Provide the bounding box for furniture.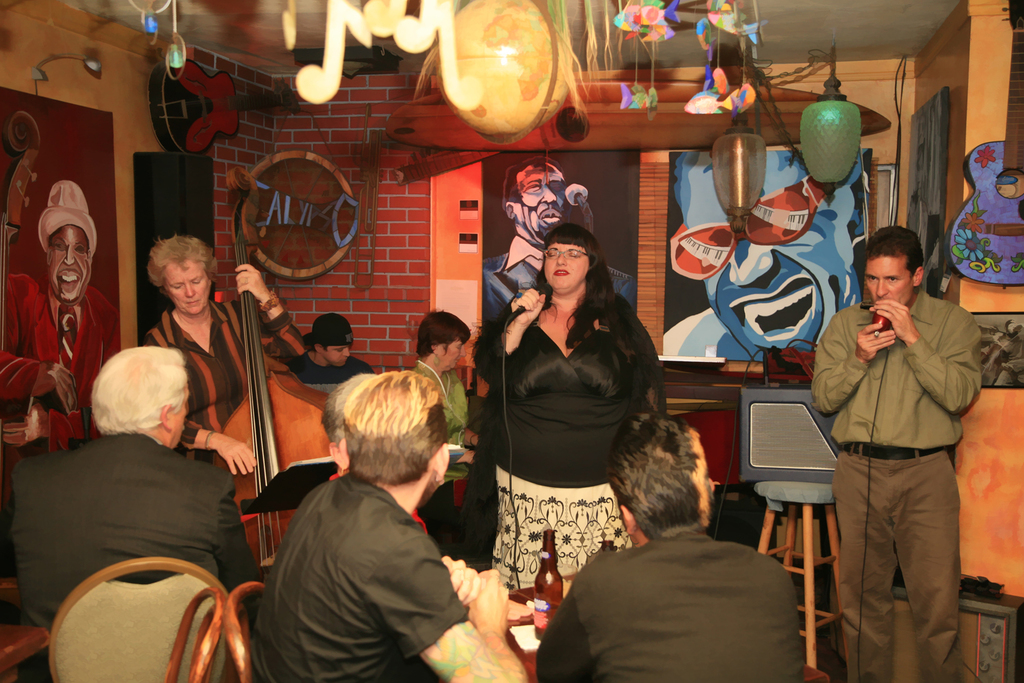
rect(227, 581, 266, 682).
